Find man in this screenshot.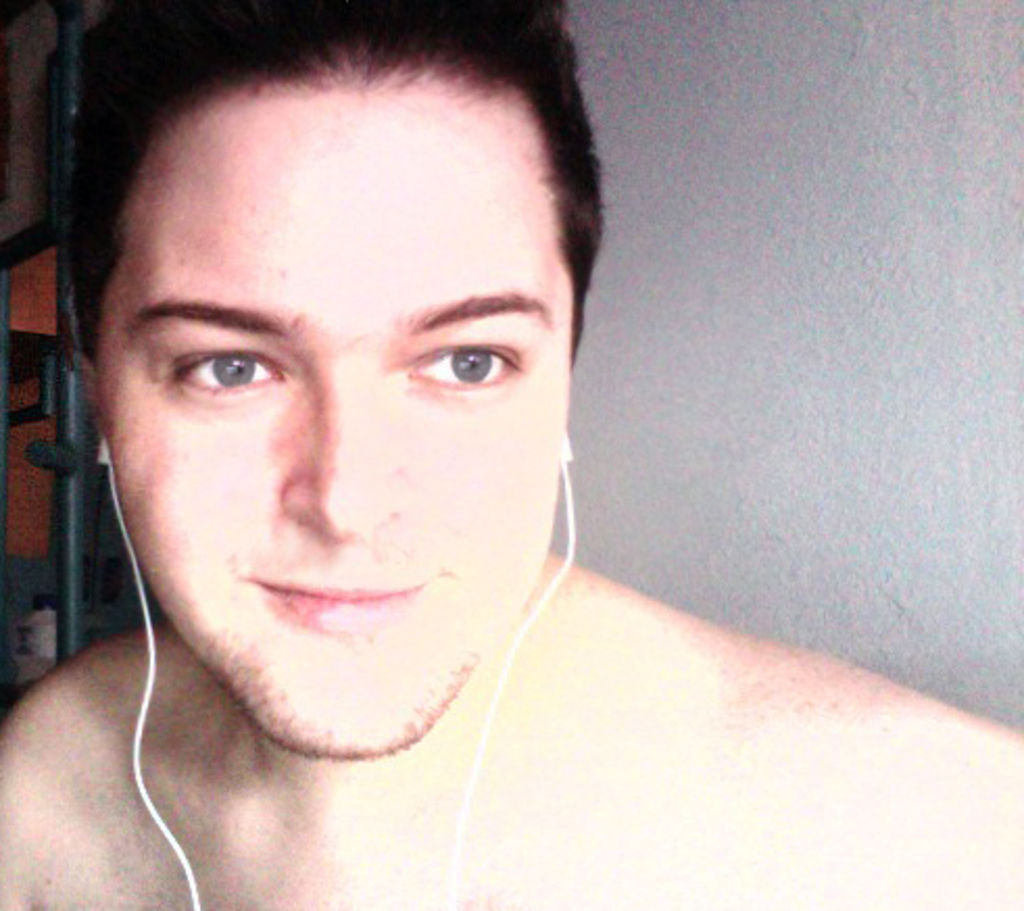
The bounding box for man is 0/0/845/910.
